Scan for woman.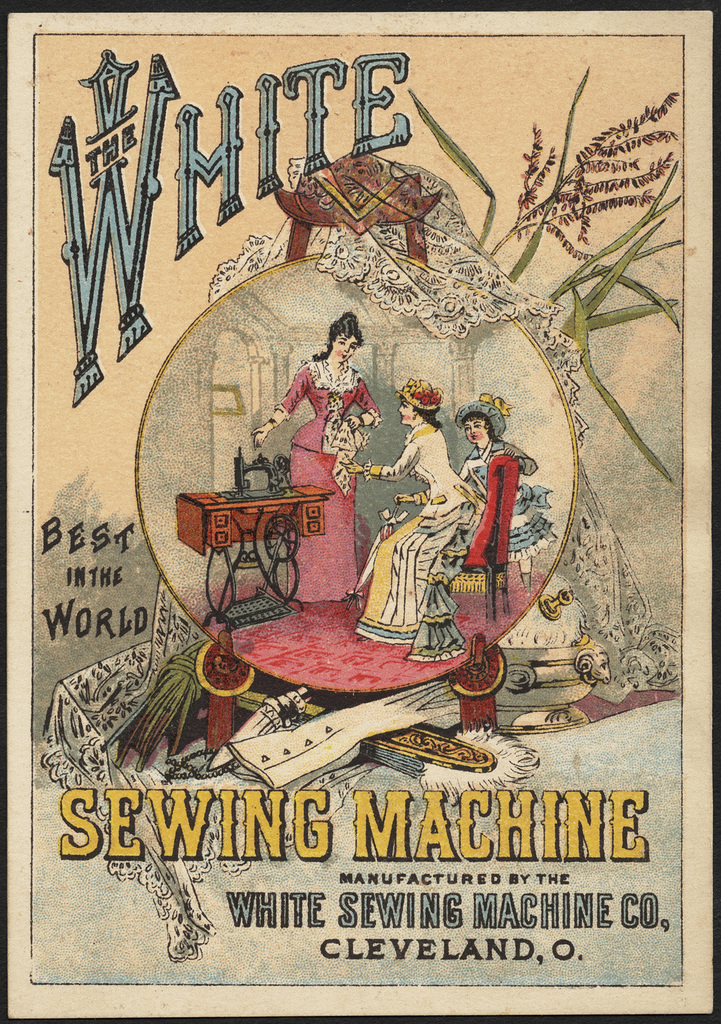
Scan result: x1=272, y1=286, x2=390, y2=500.
